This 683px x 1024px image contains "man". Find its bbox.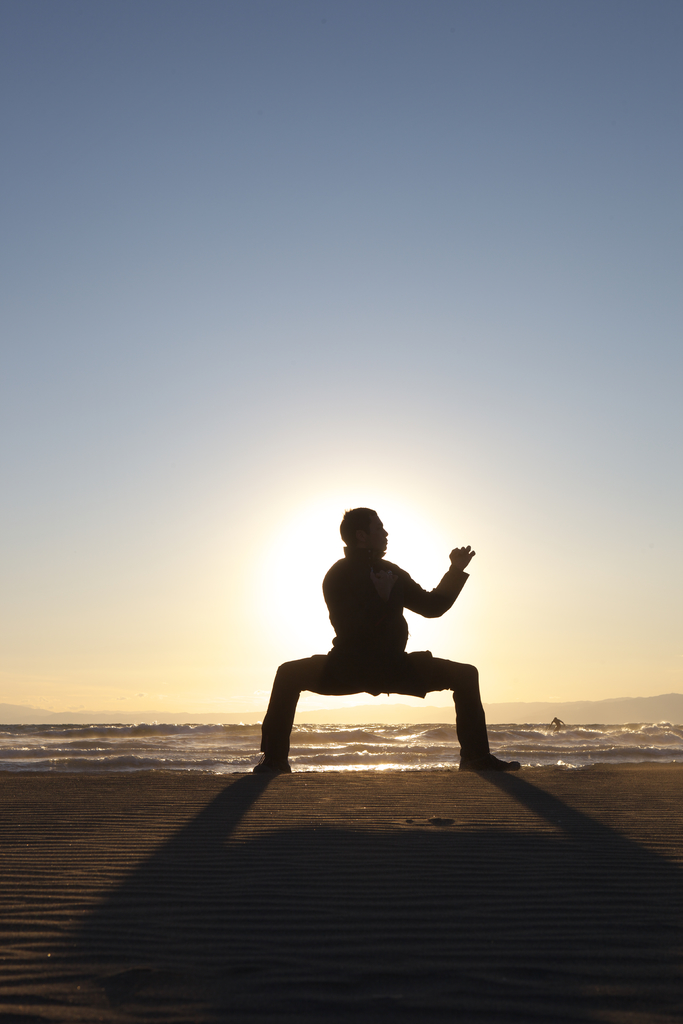
<region>247, 510, 531, 773</region>.
